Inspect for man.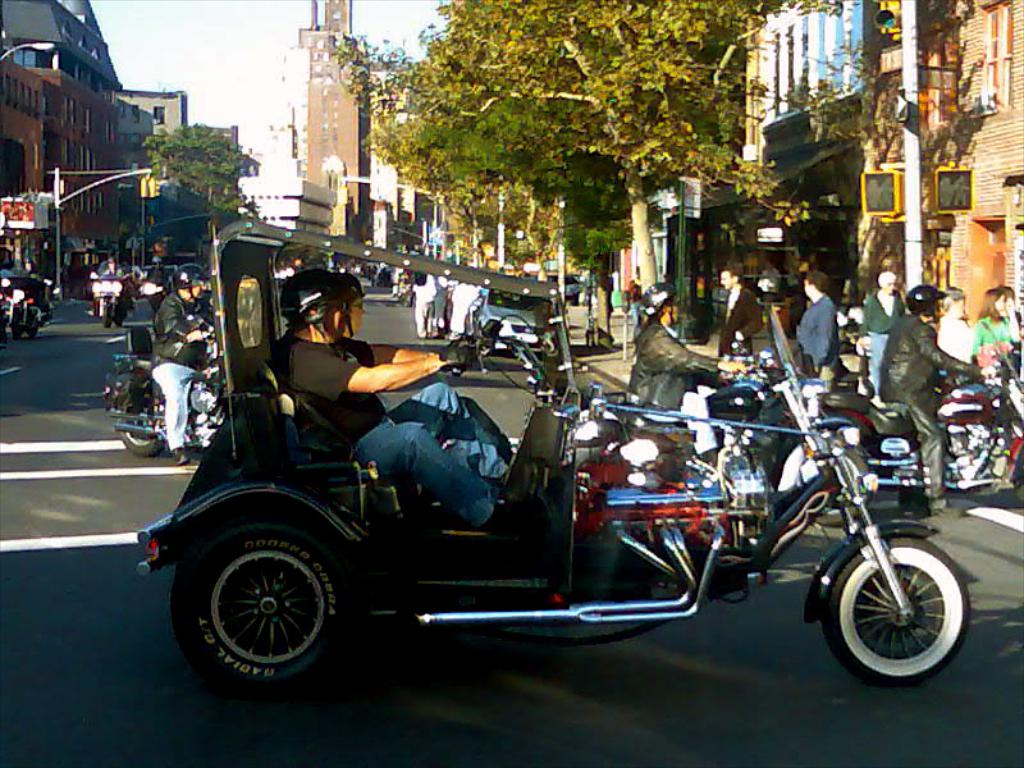
Inspection: 796/265/846/381.
